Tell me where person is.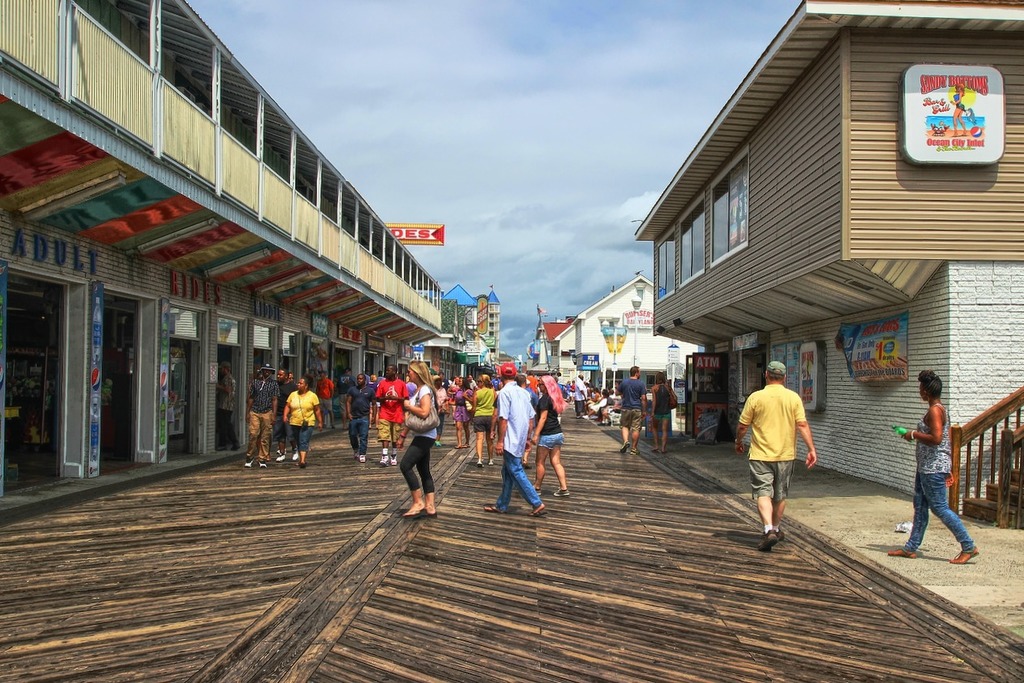
person is at l=379, t=368, r=385, b=383.
